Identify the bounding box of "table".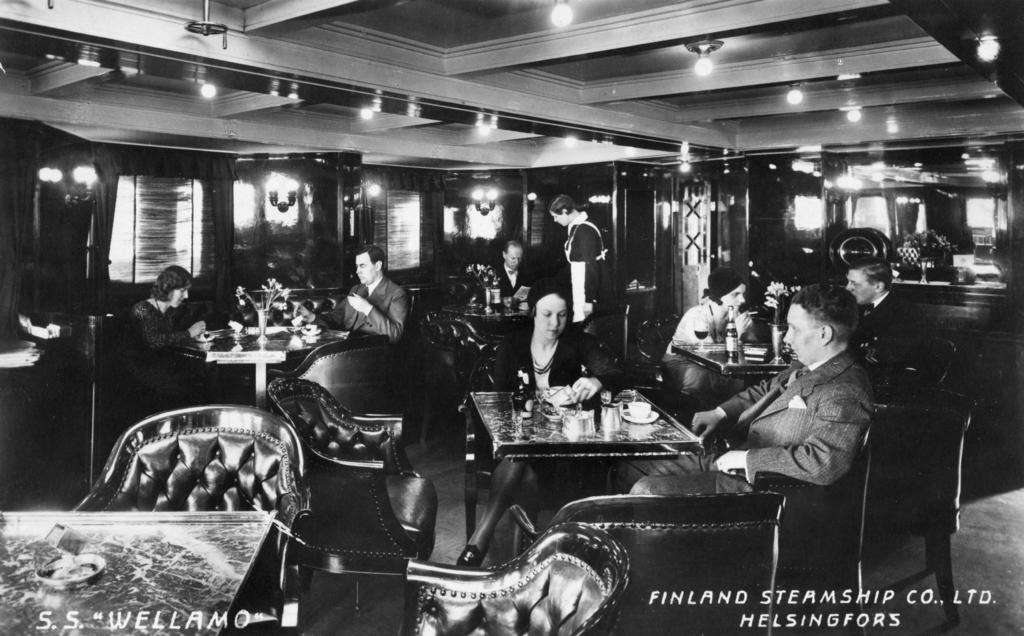
Rect(666, 332, 795, 394).
